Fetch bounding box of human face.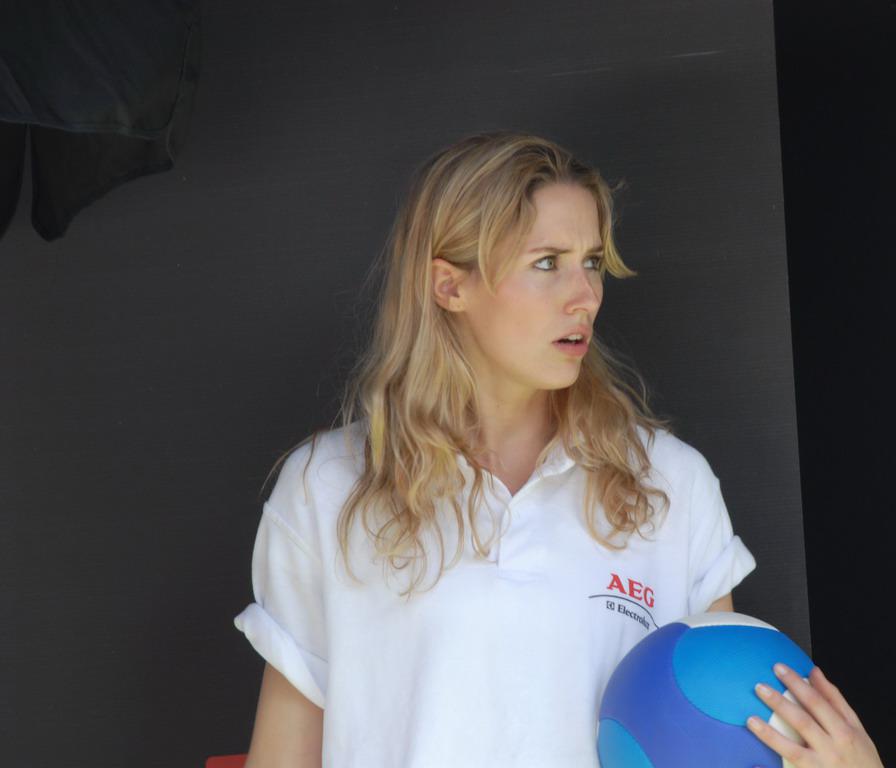
Bbox: locate(469, 181, 603, 391).
